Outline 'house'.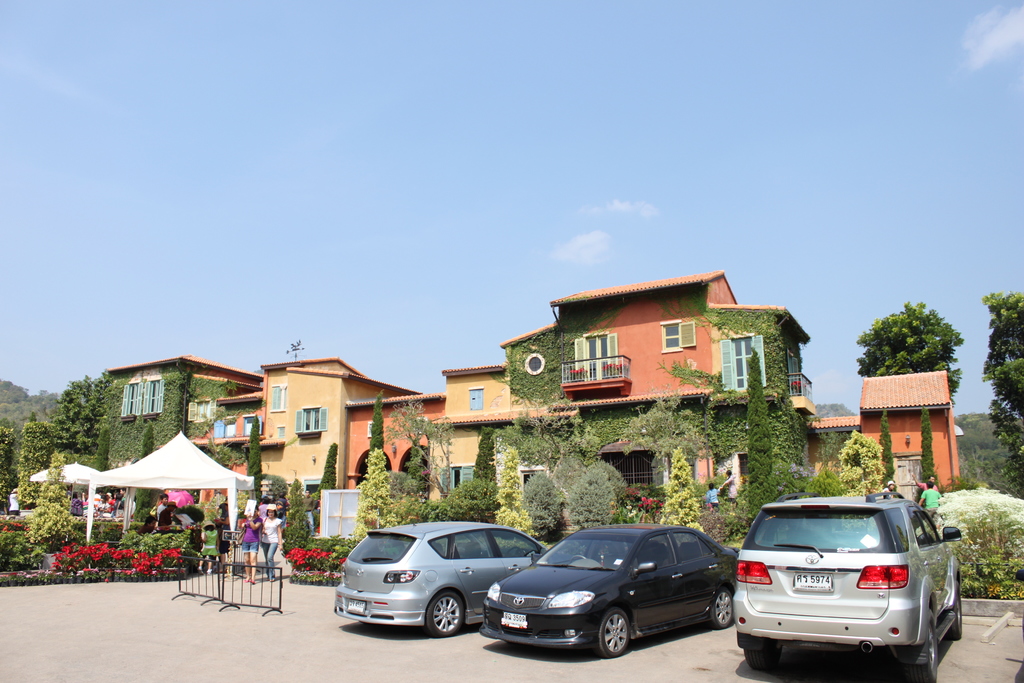
Outline: (284,366,404,494).
